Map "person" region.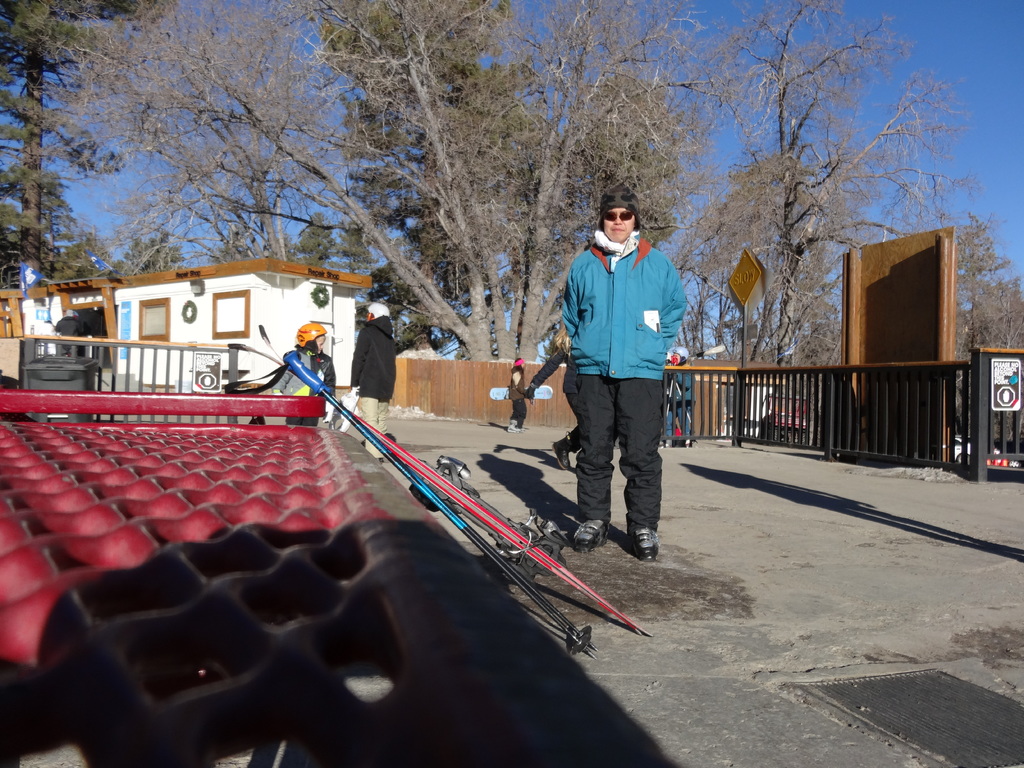
Mapped to (352, 315, 402, 465).
